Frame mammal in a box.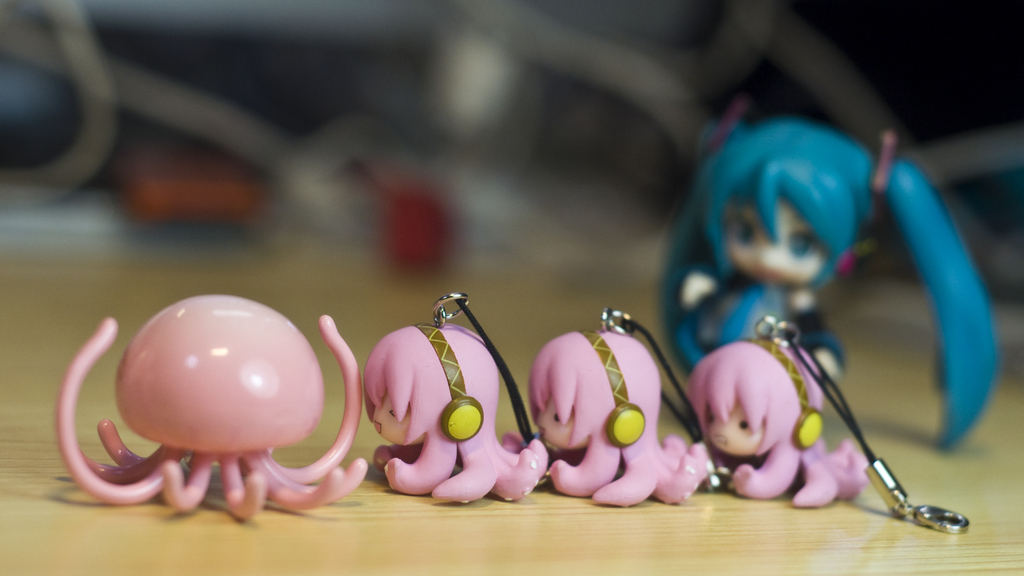
[360,313,550,503].
